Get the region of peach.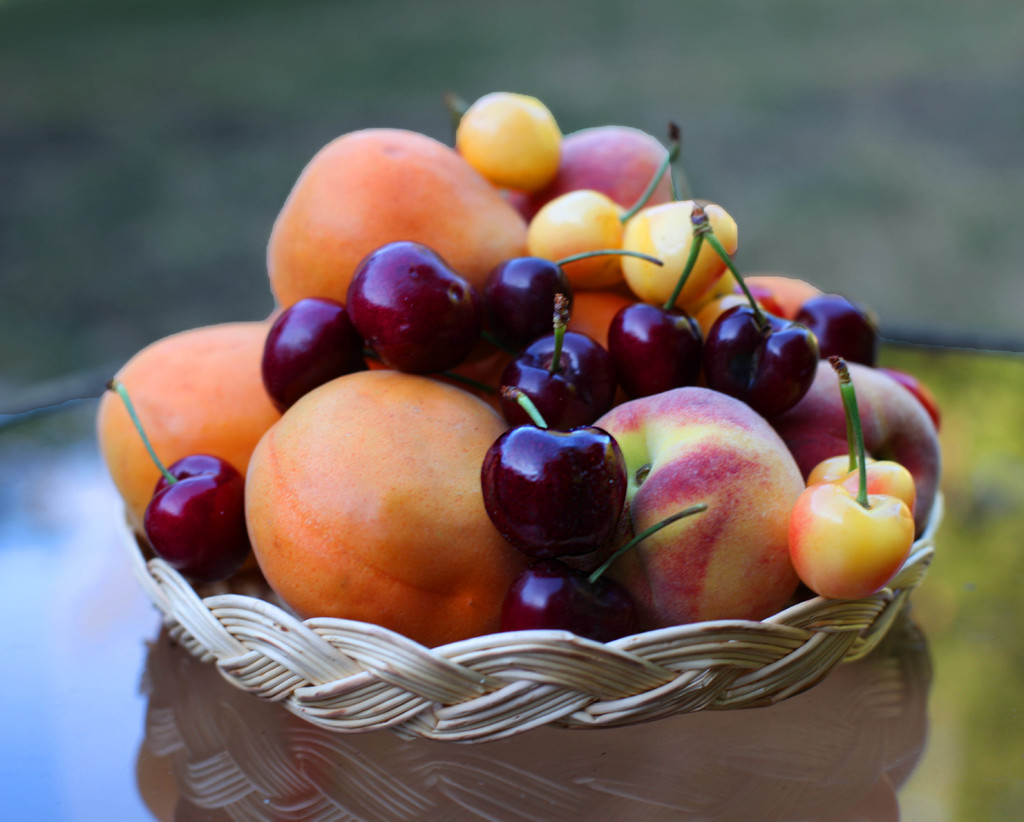
crop(776, 355, 941, 538).
